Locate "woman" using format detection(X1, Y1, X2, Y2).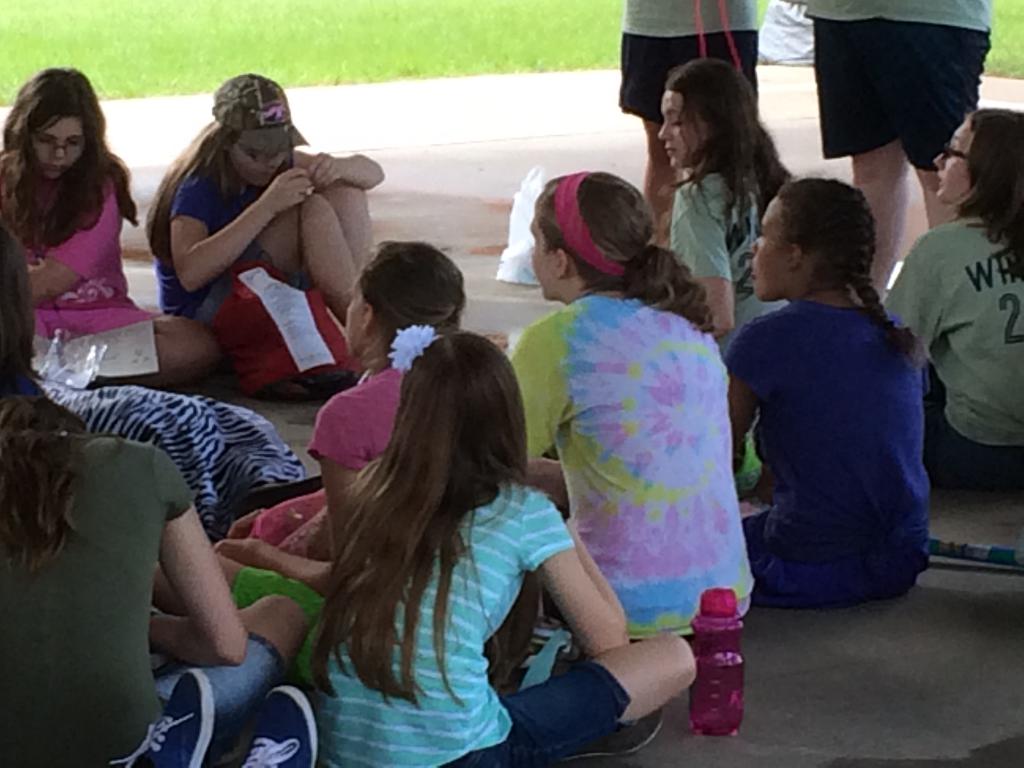
detection(874, 100, 1023, 486).
